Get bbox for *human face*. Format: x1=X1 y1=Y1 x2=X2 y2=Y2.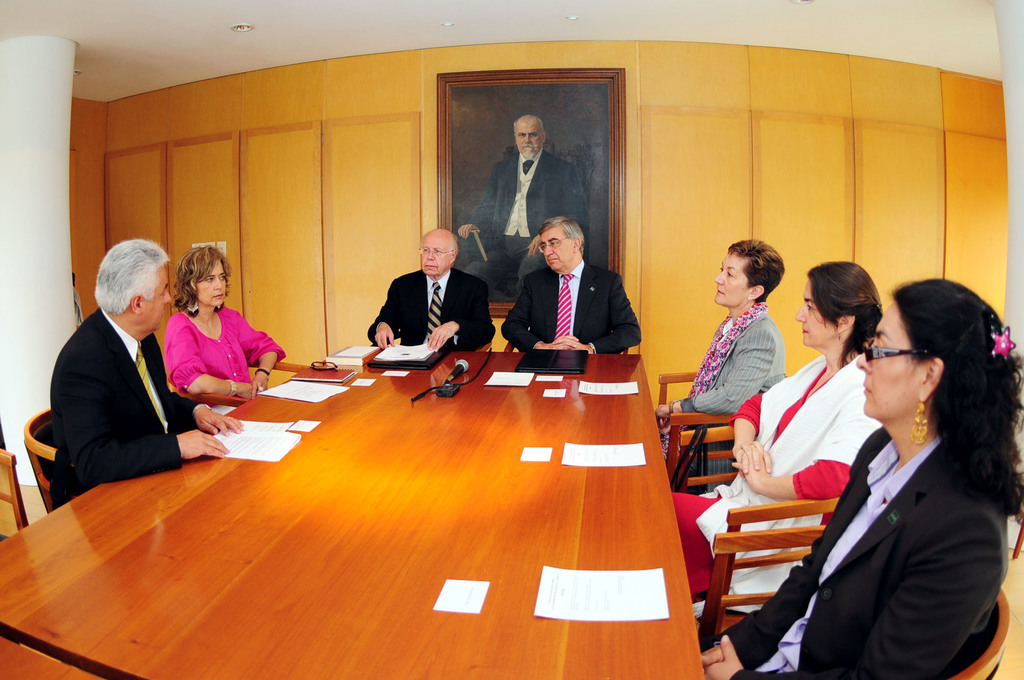
x1=859 y1=300 x2=924 y2=419.
